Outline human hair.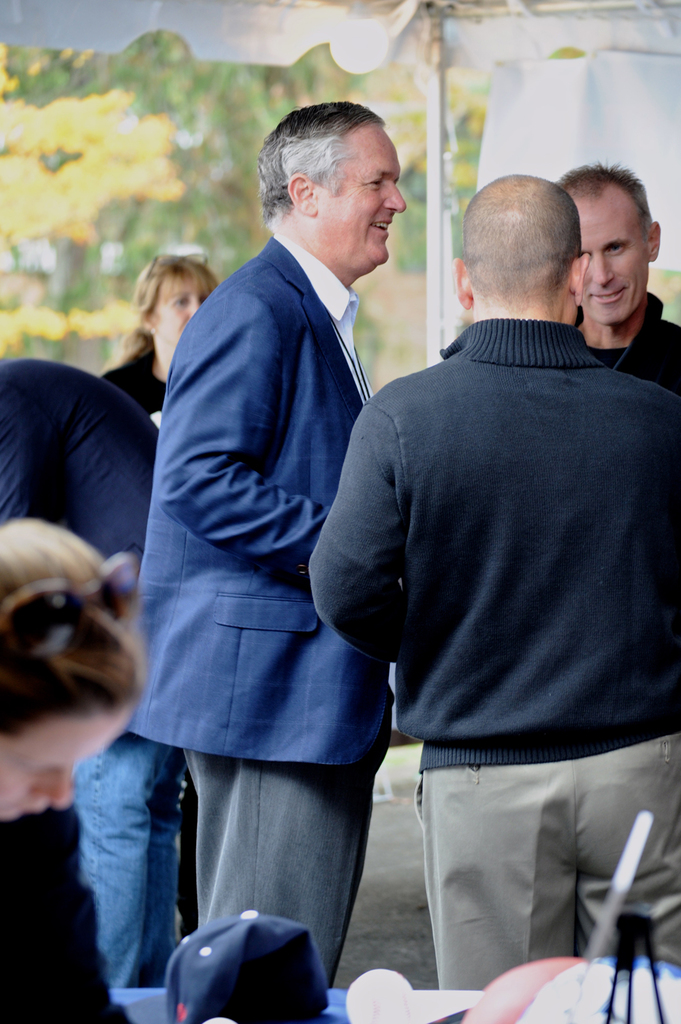
Outline: <box>119,247,219,363</box>.
